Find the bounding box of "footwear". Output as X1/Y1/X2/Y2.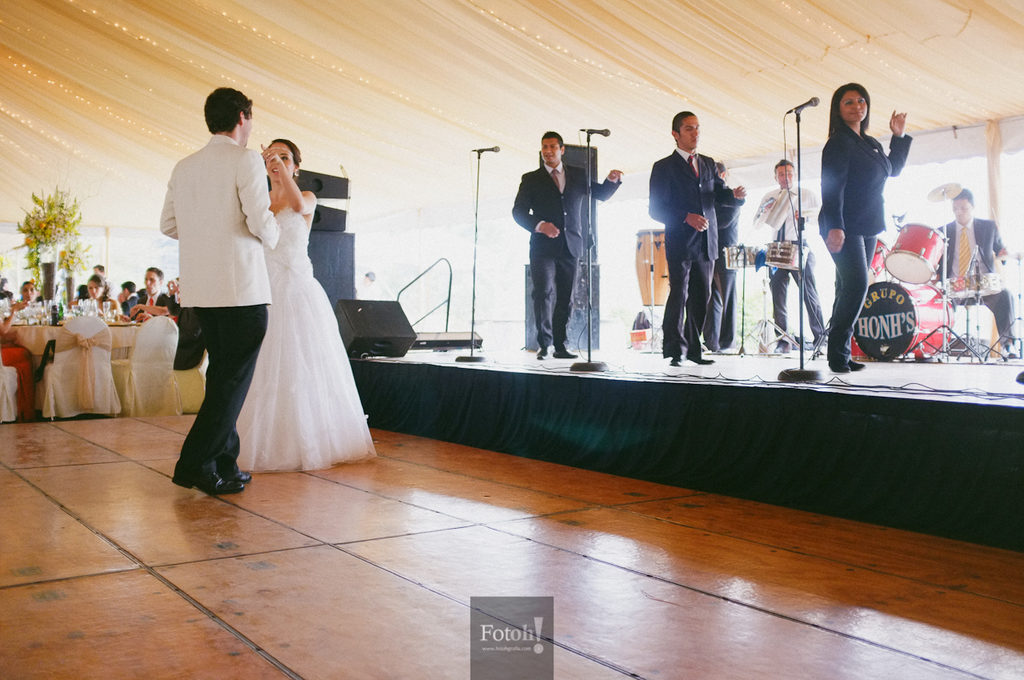
846/356/862/373.
